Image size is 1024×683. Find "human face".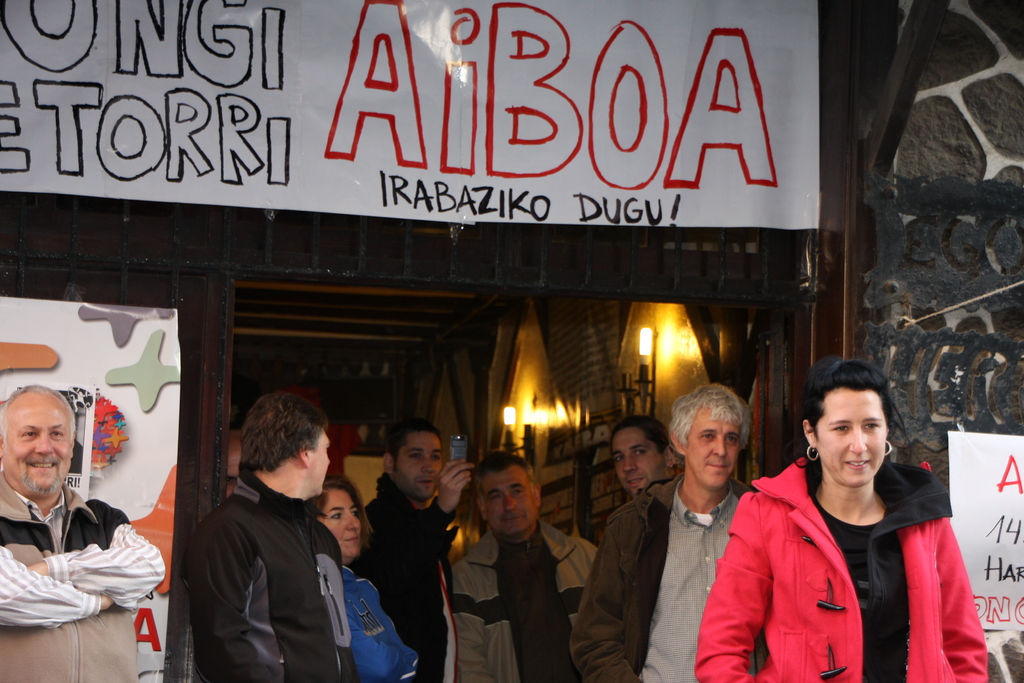
4/391/76/491.
